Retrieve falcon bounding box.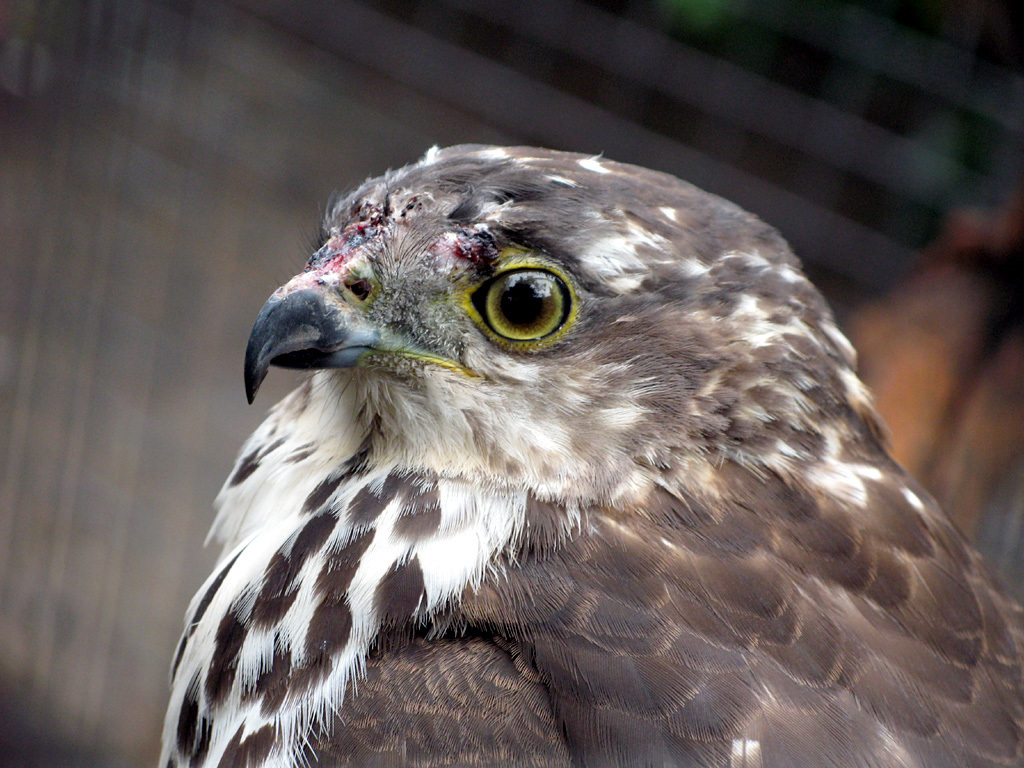
Bounding box: left=155, top=138, right=1023, bottom=767.
